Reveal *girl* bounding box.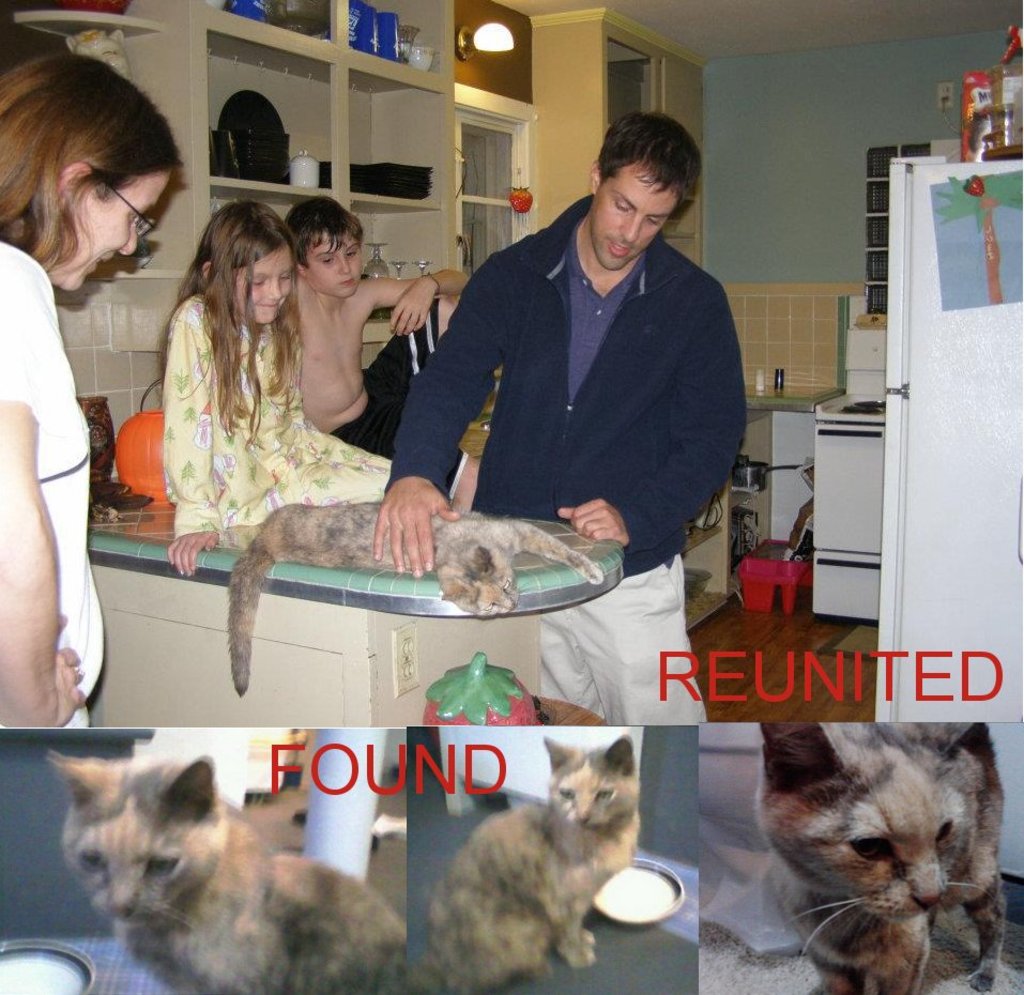
Revealed: (169, 198, 396, 576).
